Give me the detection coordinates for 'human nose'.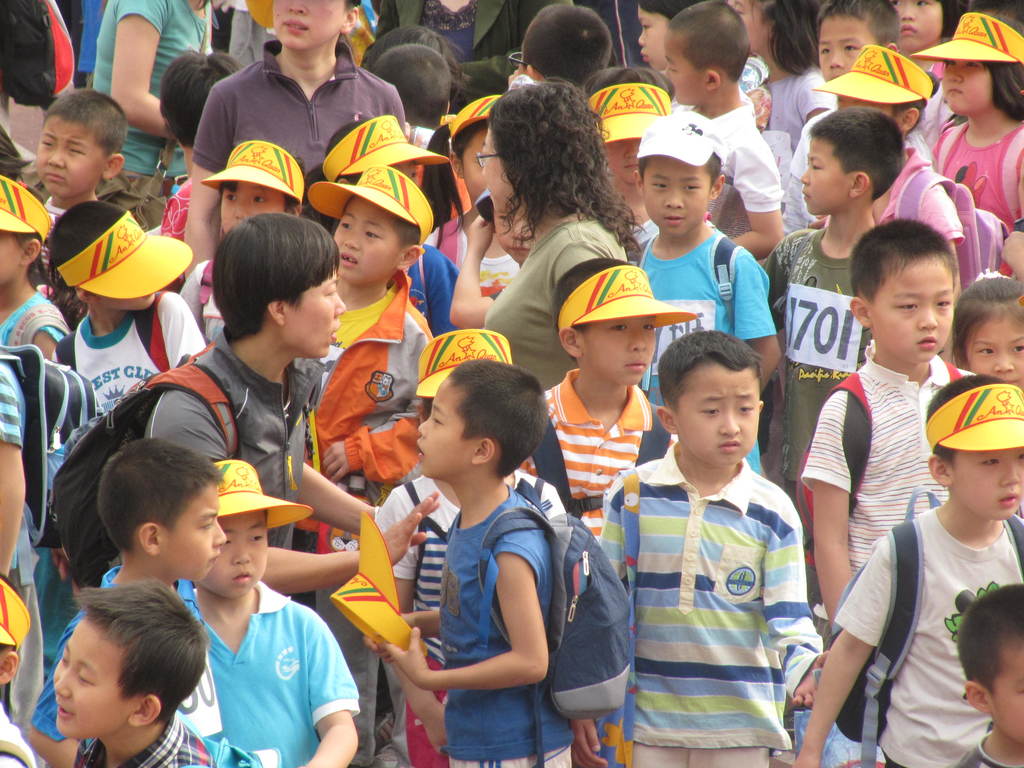
left=215, top=521, right=227, bottom=547.
